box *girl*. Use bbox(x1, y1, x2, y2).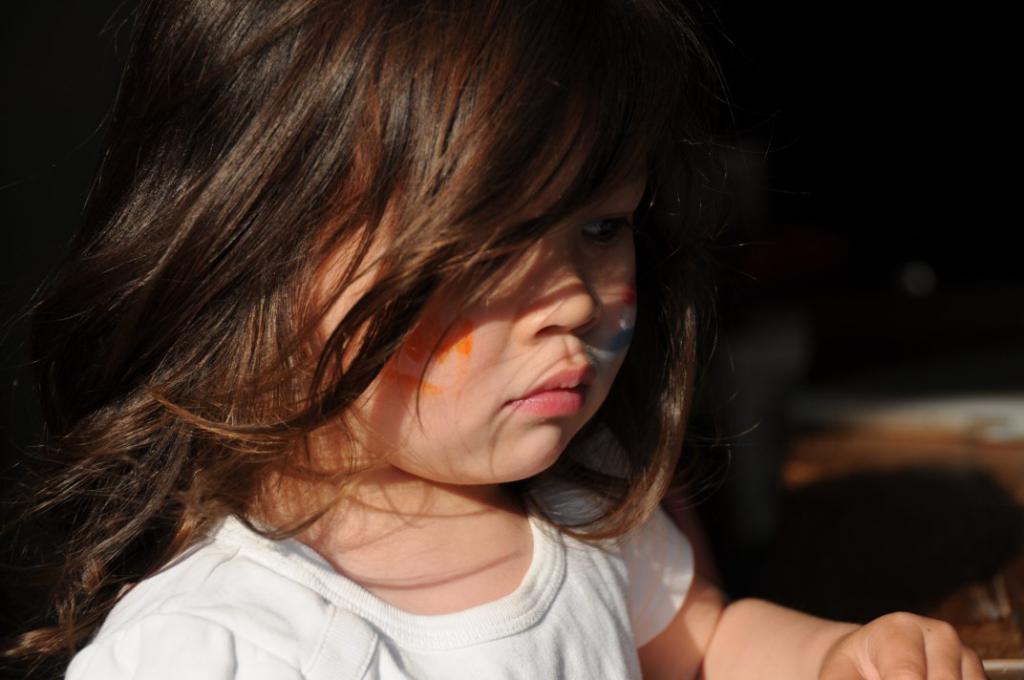
bbox(1, 0, 983, 679).
